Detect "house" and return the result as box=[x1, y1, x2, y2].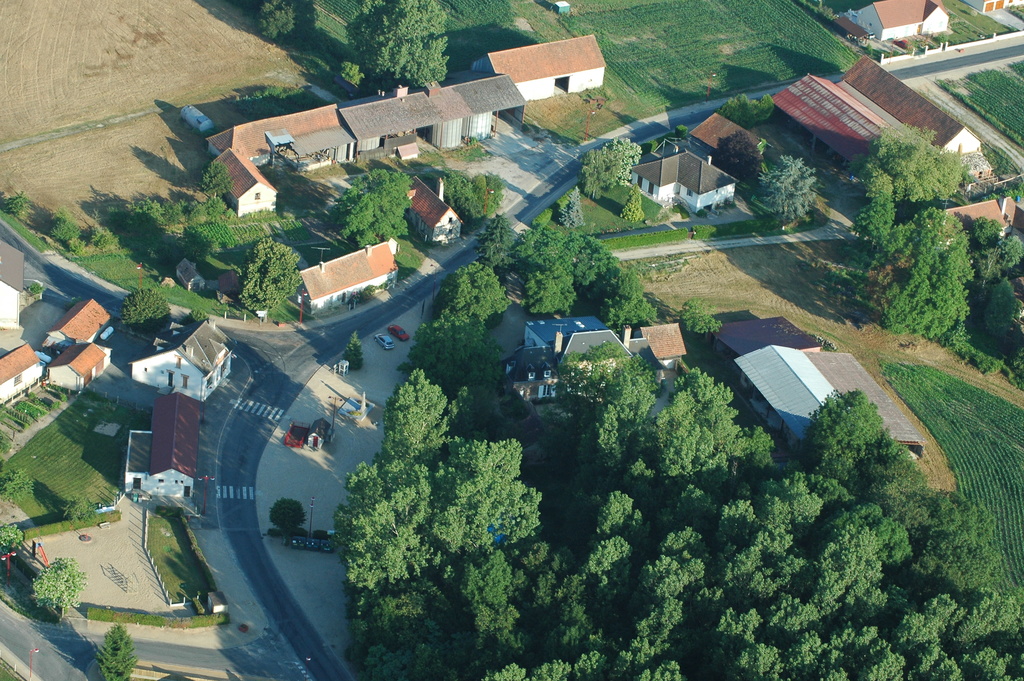
box=[691, 113, 774, 159].
